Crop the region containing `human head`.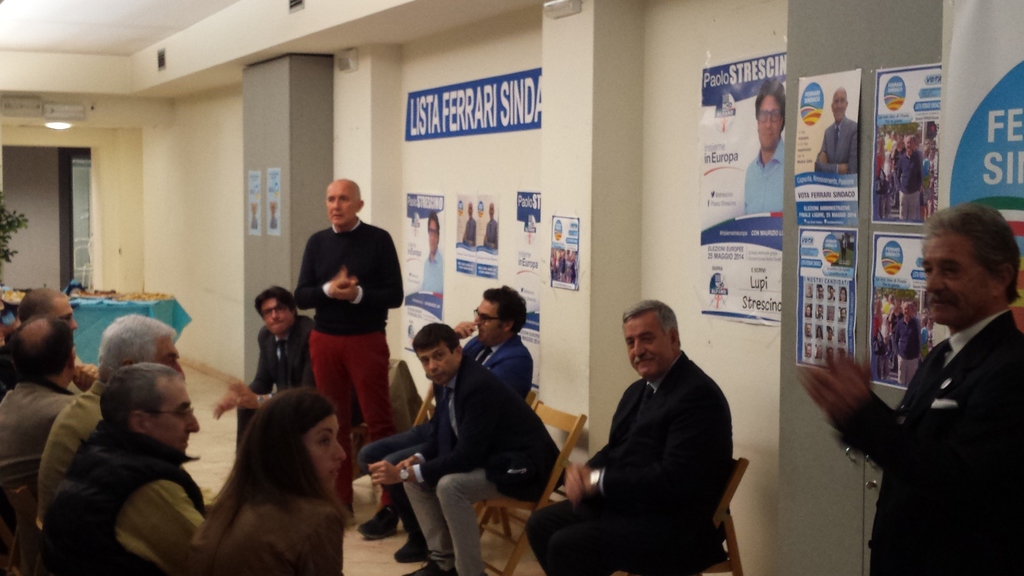
Crop region: (left=465, top=203, right=474, bottom=214).
